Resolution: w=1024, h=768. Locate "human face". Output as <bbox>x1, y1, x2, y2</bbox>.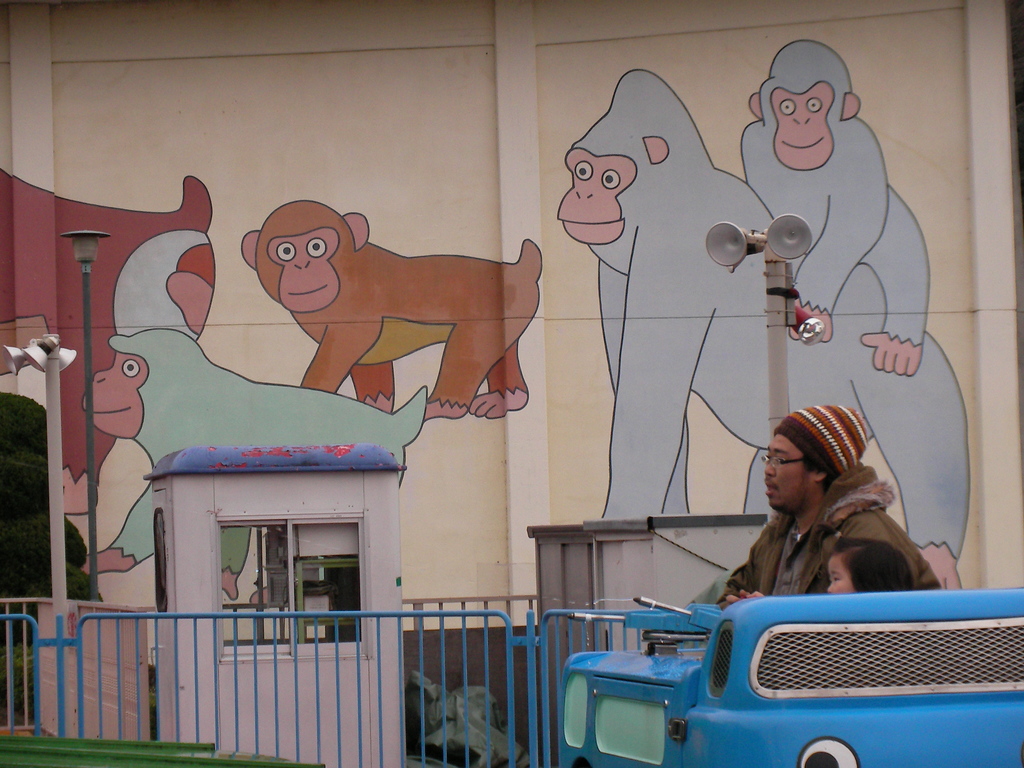
<bbox>762, 438, 811, 519</bbox>.
